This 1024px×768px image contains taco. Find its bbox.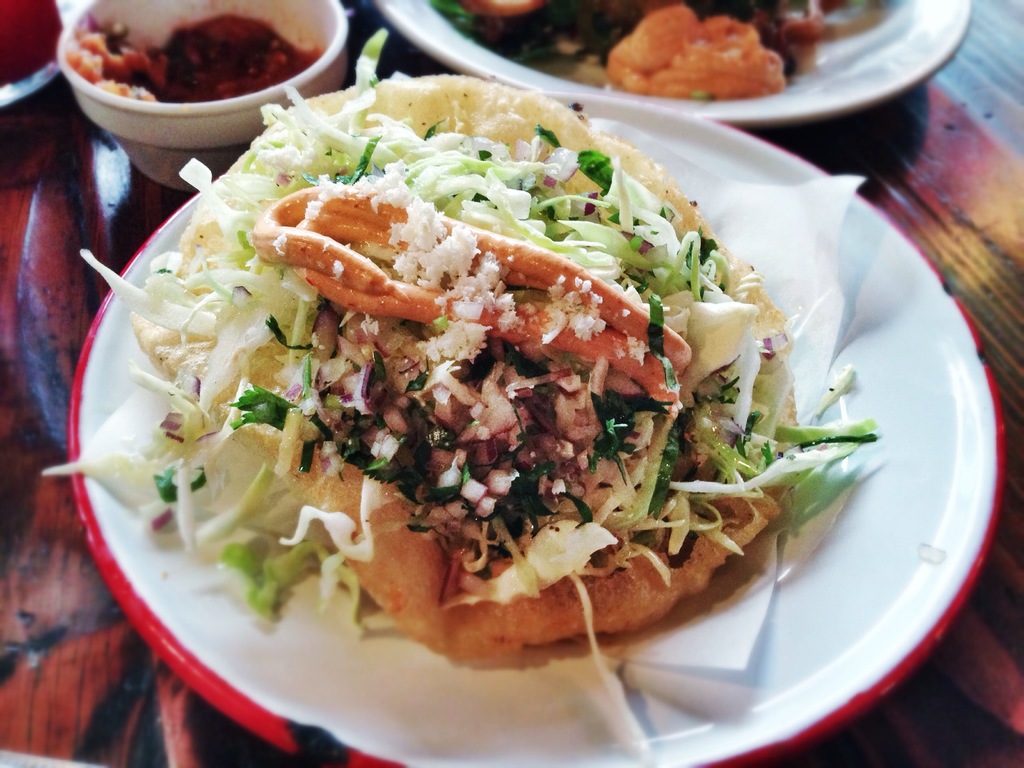
85,74,863,687.
